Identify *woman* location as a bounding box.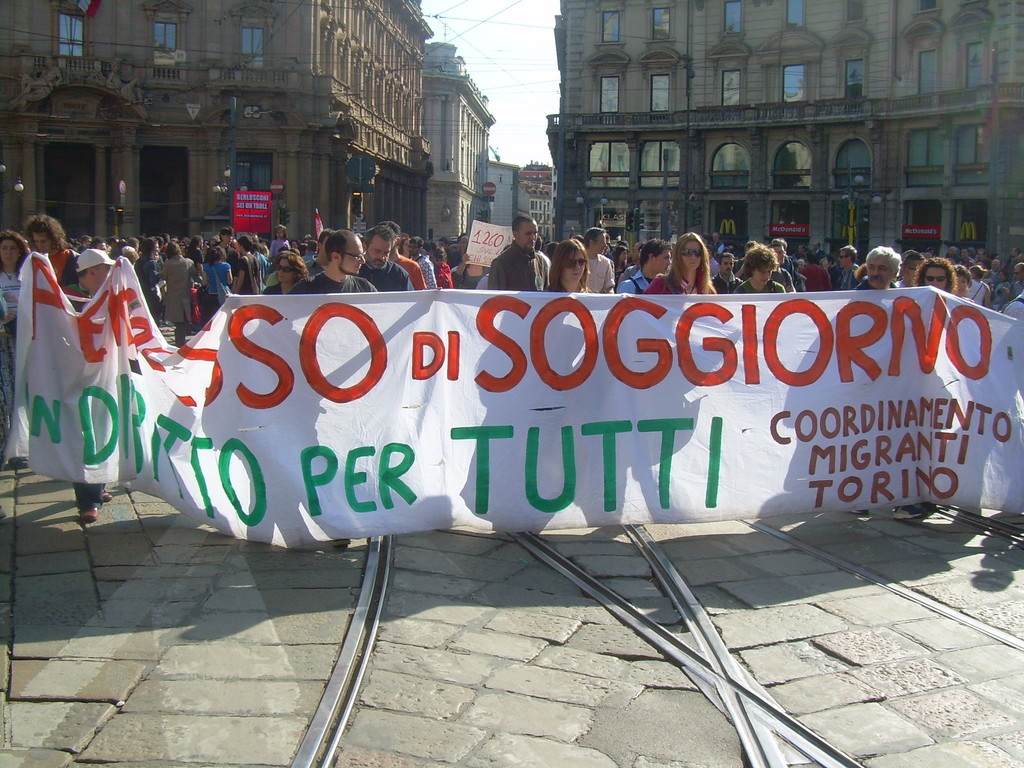
pyautogui.locateOnScreen(646, 225, 717, 296).
